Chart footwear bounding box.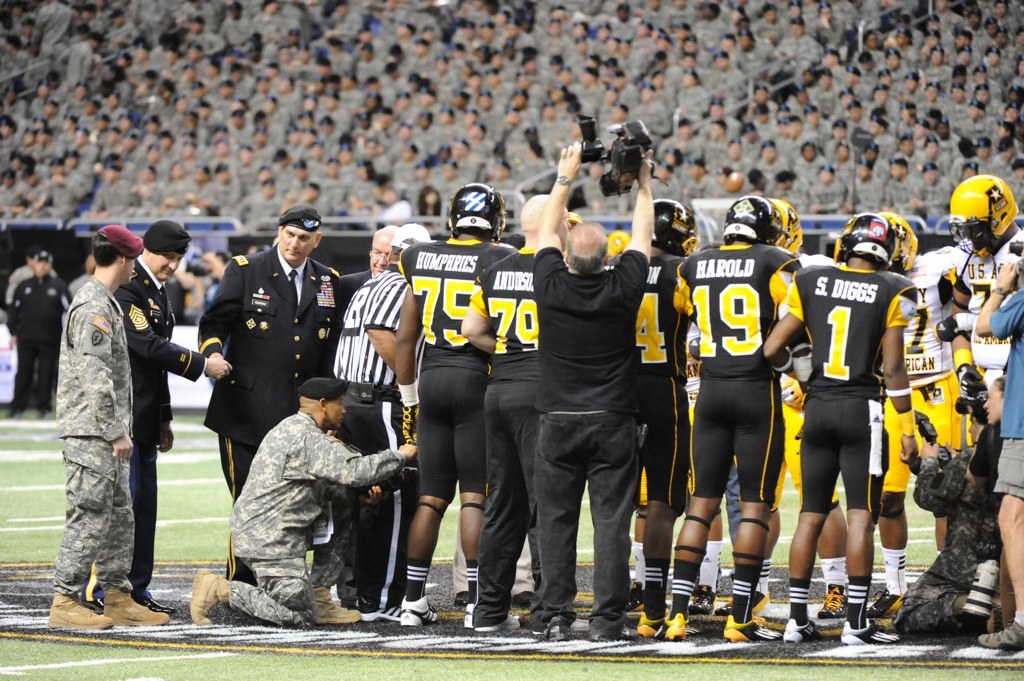
Charted: x1=47, y1=591, x2=115, y2=632.
